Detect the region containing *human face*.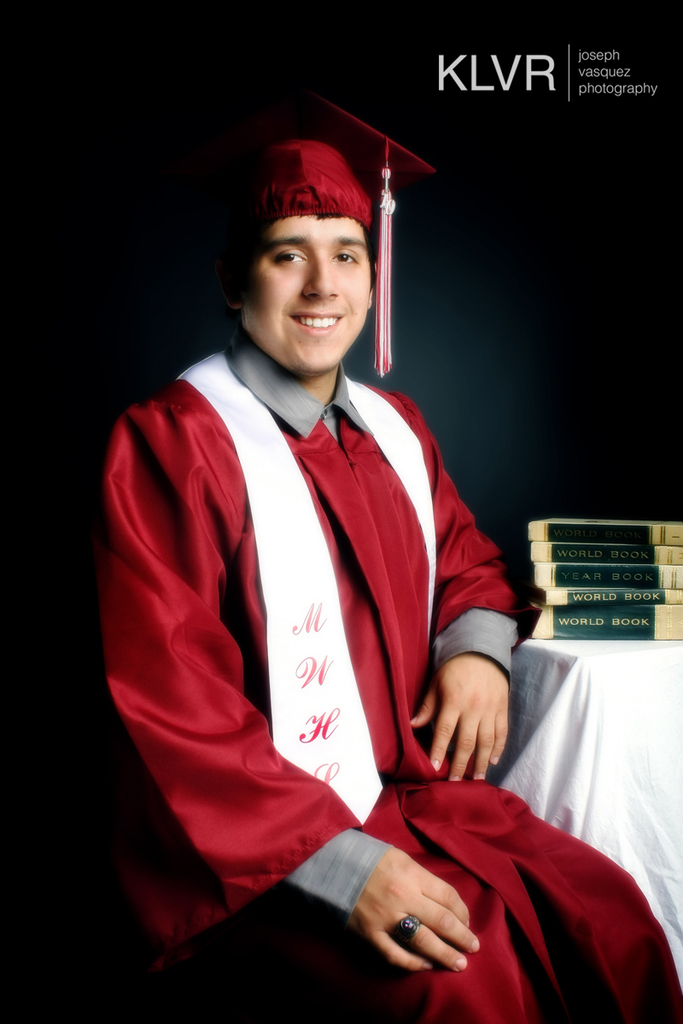
(238,207,369,372).
